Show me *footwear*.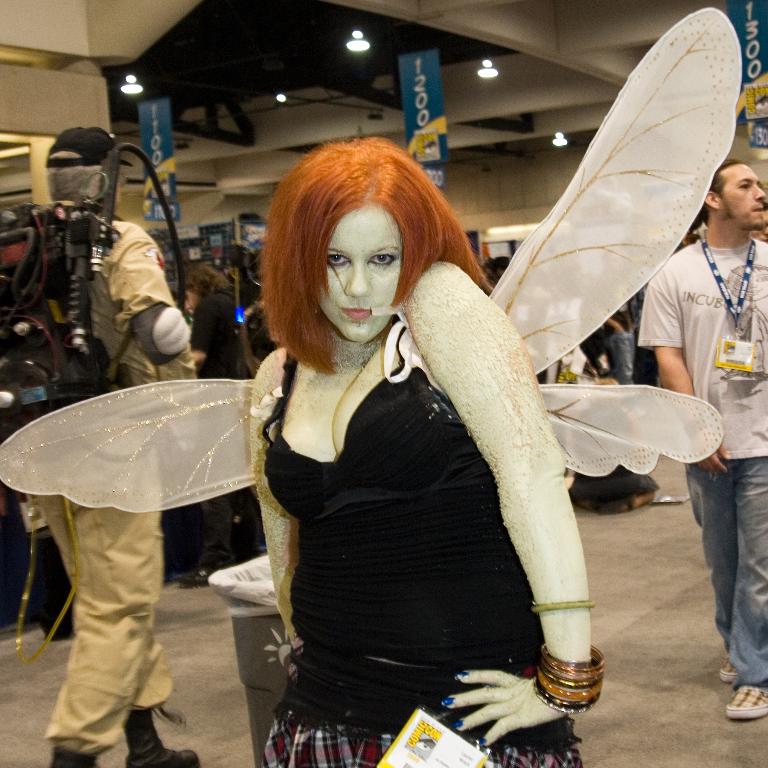
*footwear* is here: {"left": 127, "top": 709, "right": 201, "bottom": 767}.
